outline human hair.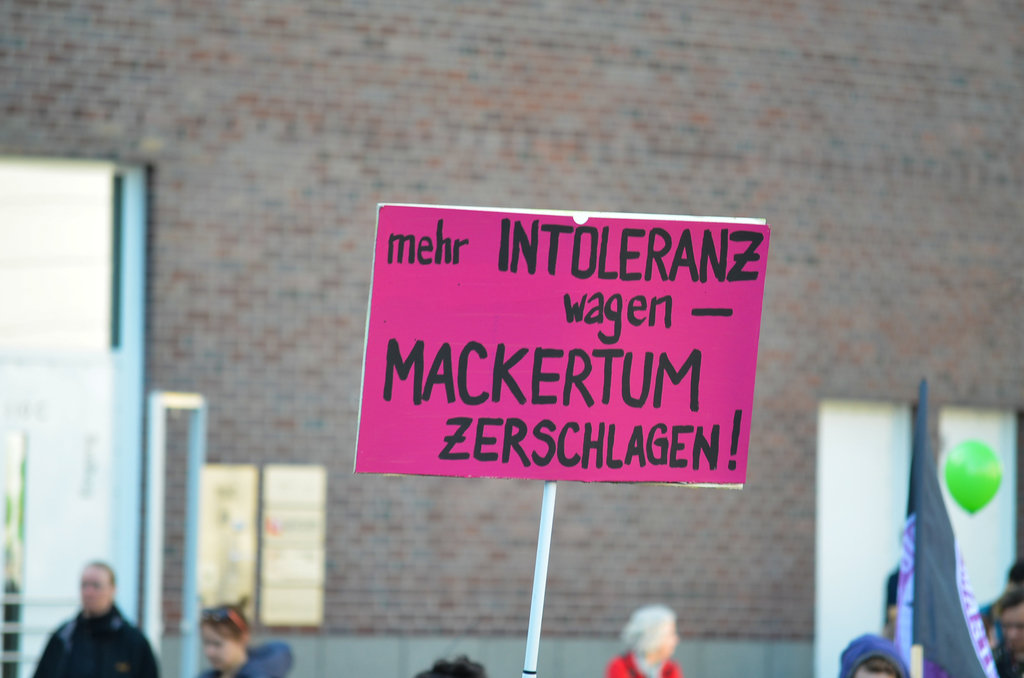
Outline: 417, 651, 488, 677.
